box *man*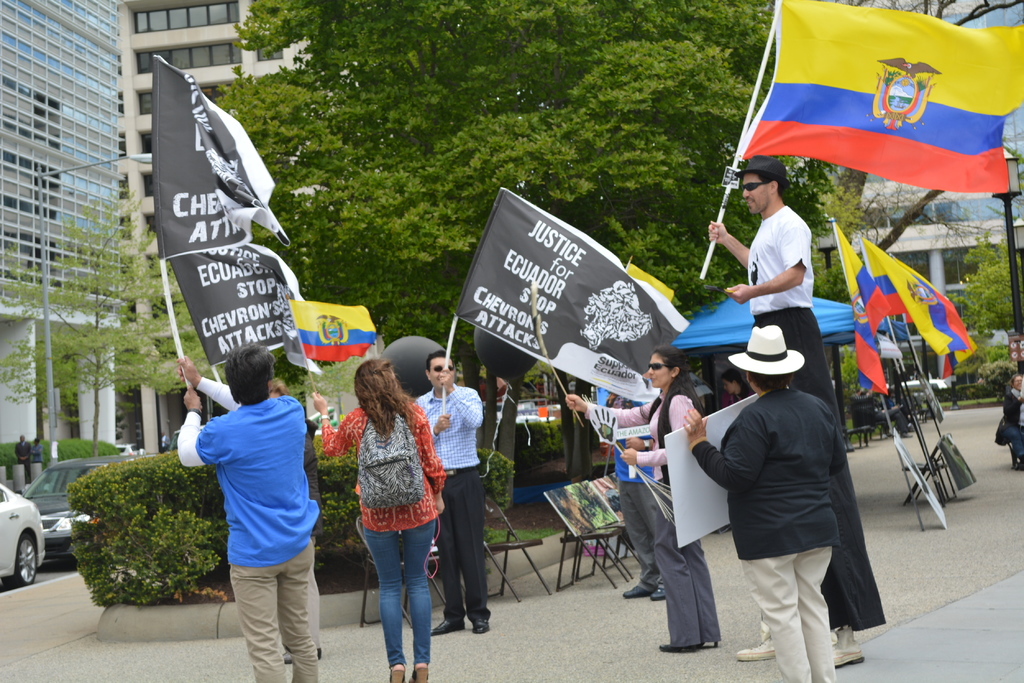
BBox(707, 154, 865, 670)
